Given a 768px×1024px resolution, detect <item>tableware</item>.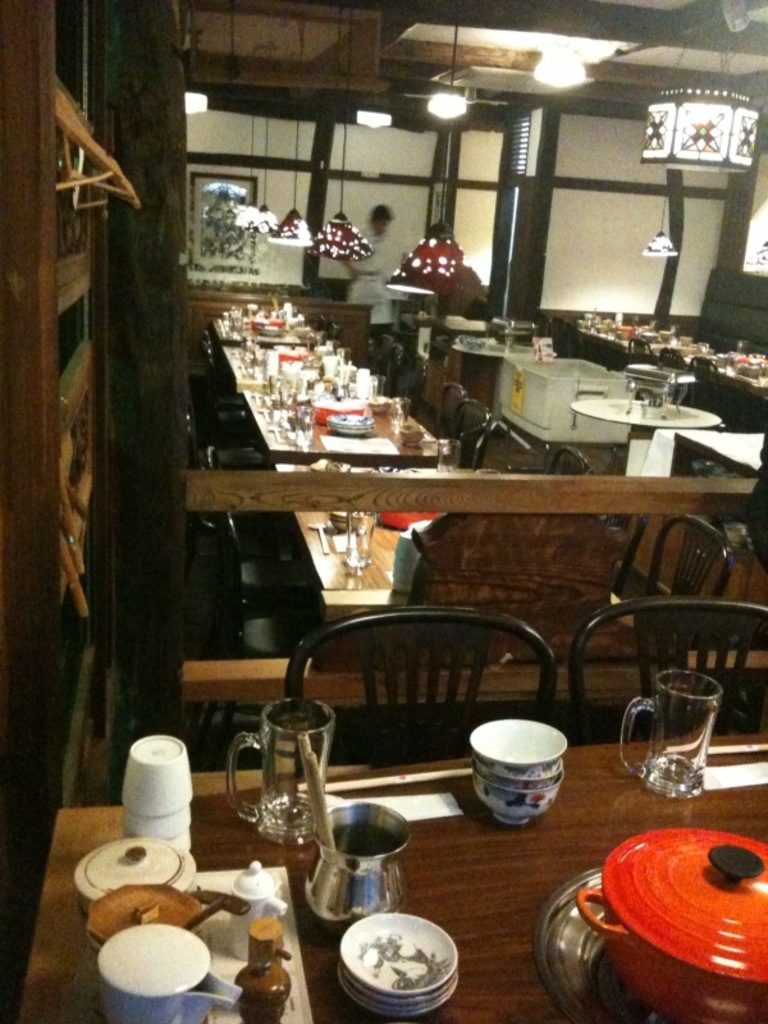
box=[233, 860, 287, 932].
